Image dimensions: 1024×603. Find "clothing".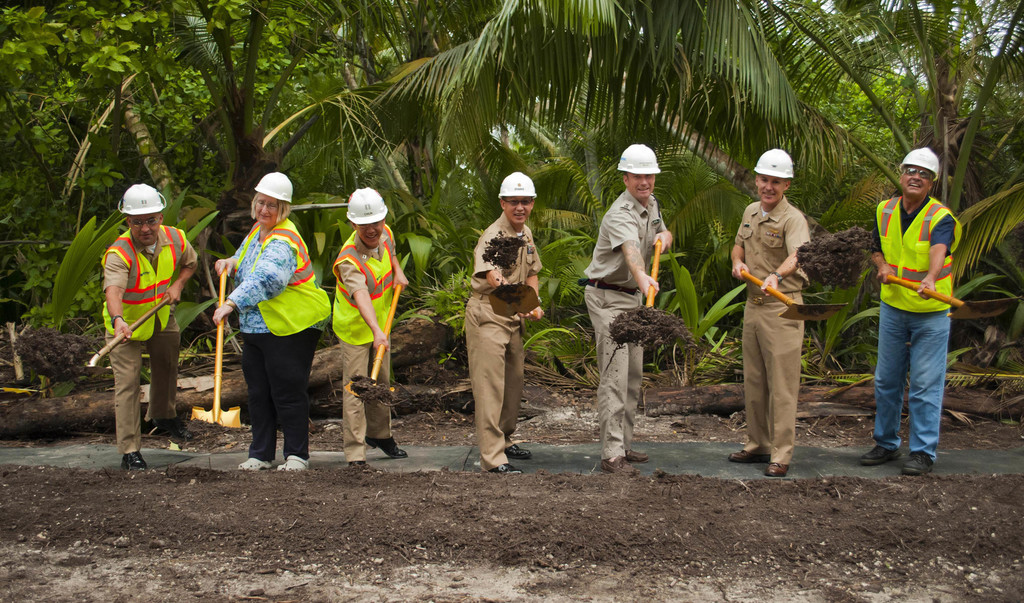
466 224 541 458.
